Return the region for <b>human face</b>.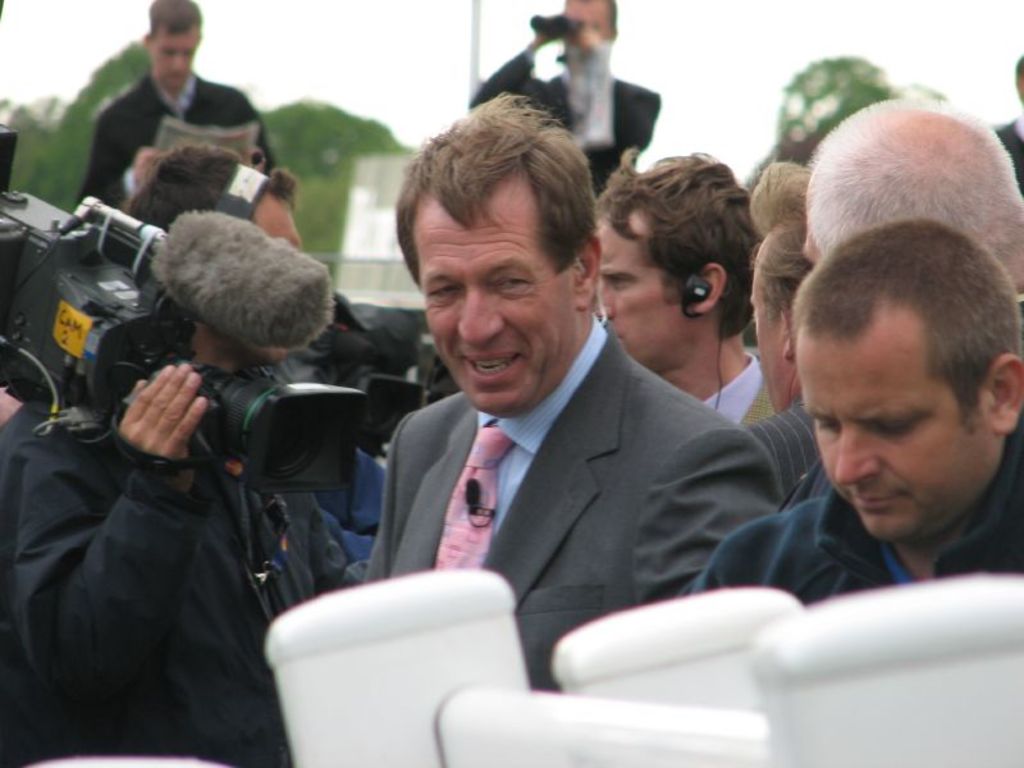
(564,0,613,37).
